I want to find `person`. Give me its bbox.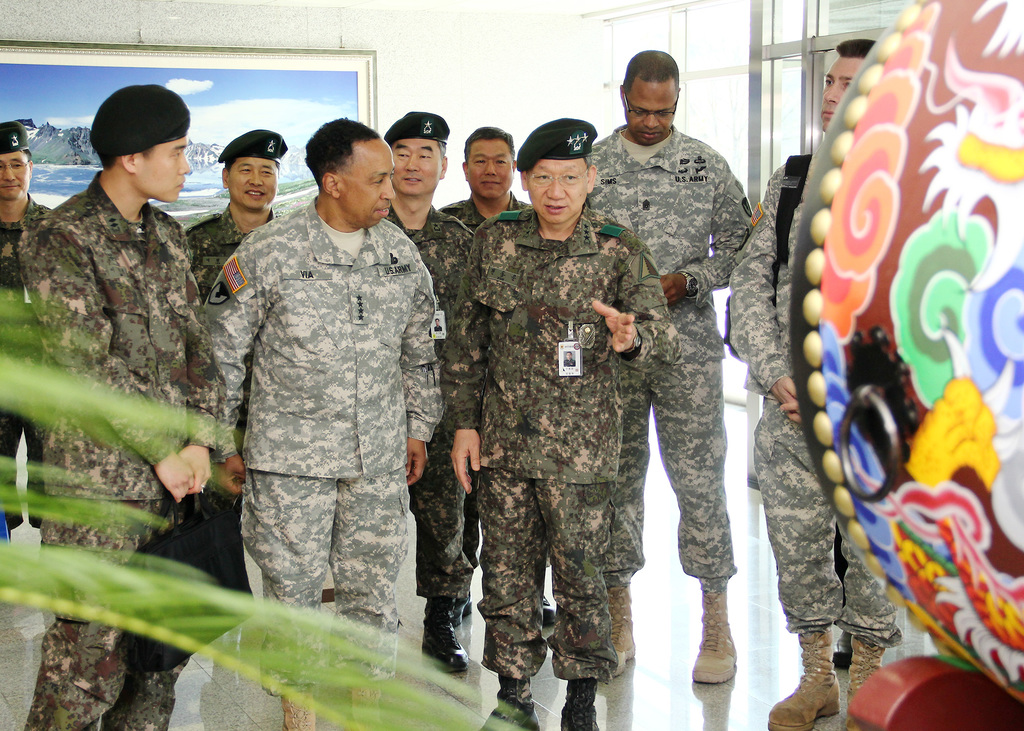
detection(199, 107, 440, 676).
